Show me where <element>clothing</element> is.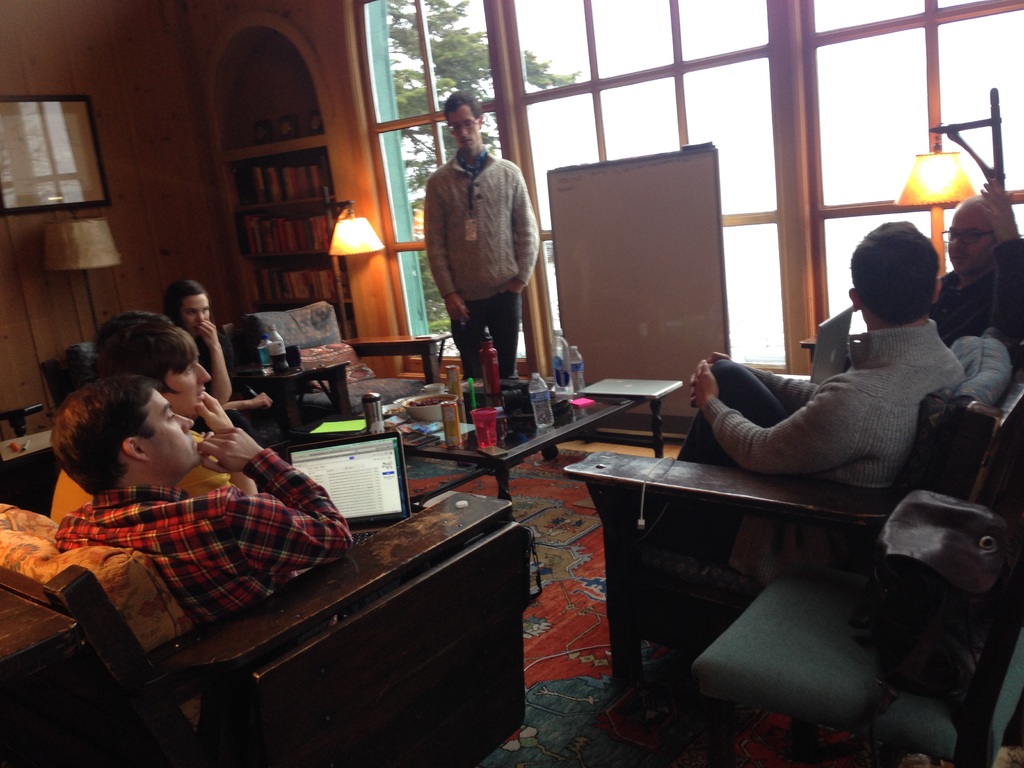
<element>clothing</element> is at <box>674,315,963,583</box>.
